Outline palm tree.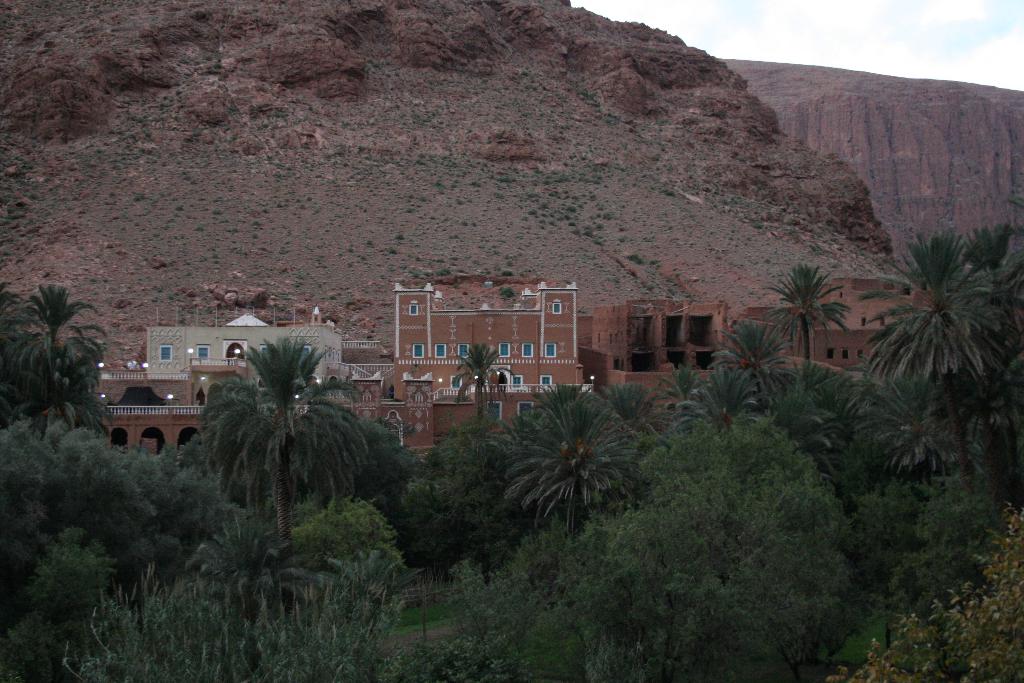
Outline: pyautogui.locateOnScreen(686, 363, 801, 438).
